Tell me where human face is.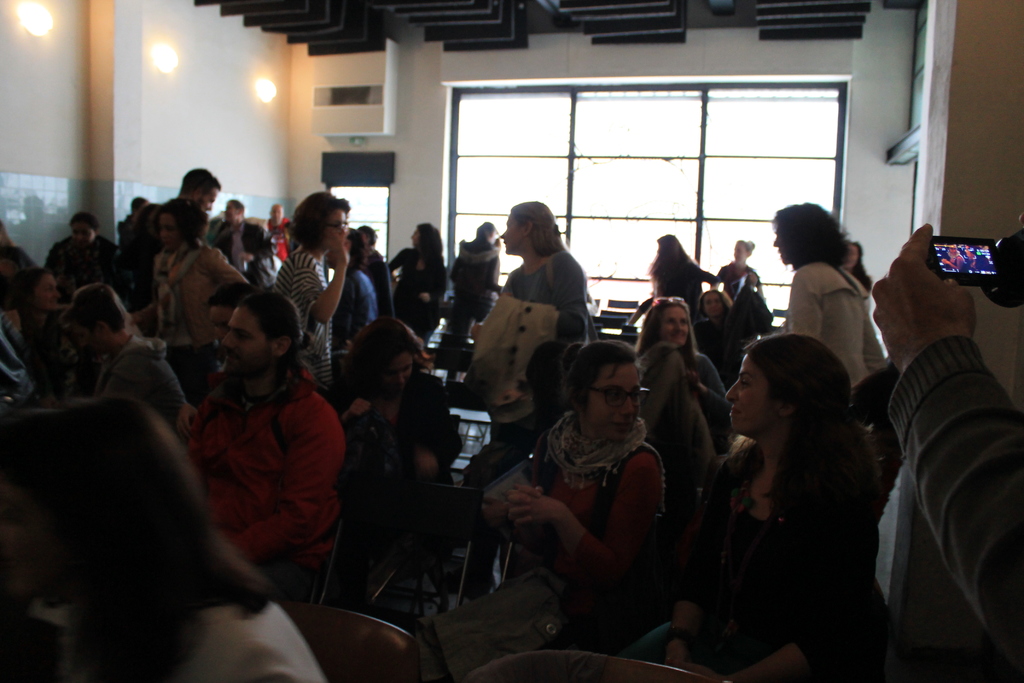
human face is at rect(663, 304, 691, 350).
